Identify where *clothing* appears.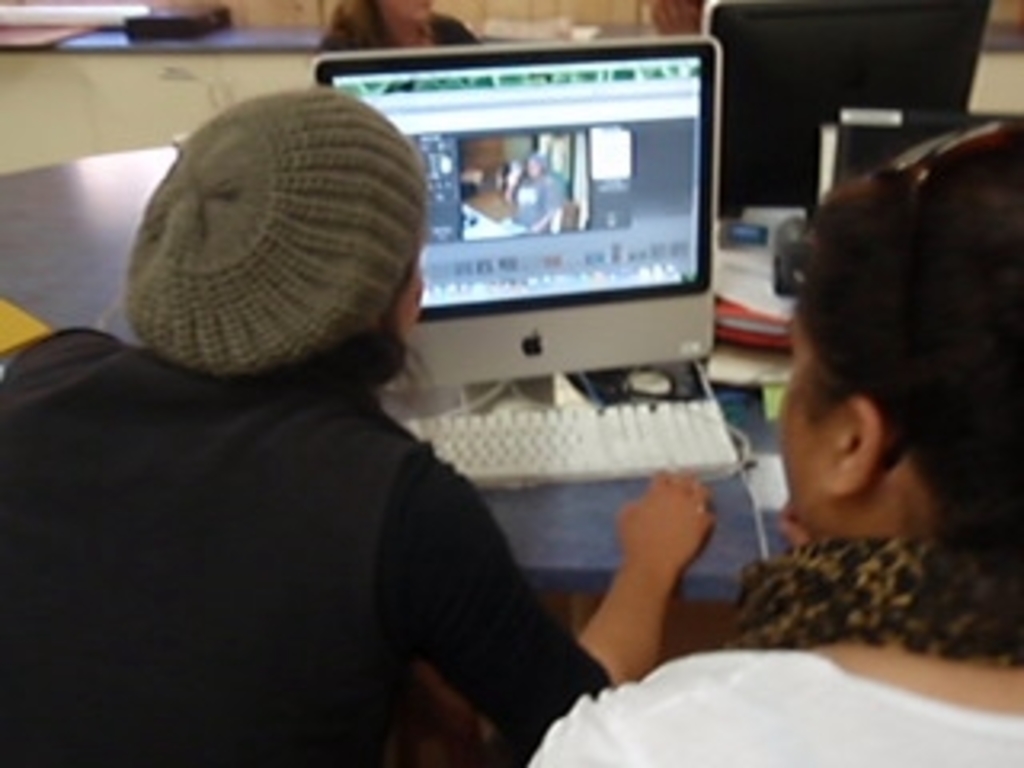
Appears at [522,627,1021,765].
